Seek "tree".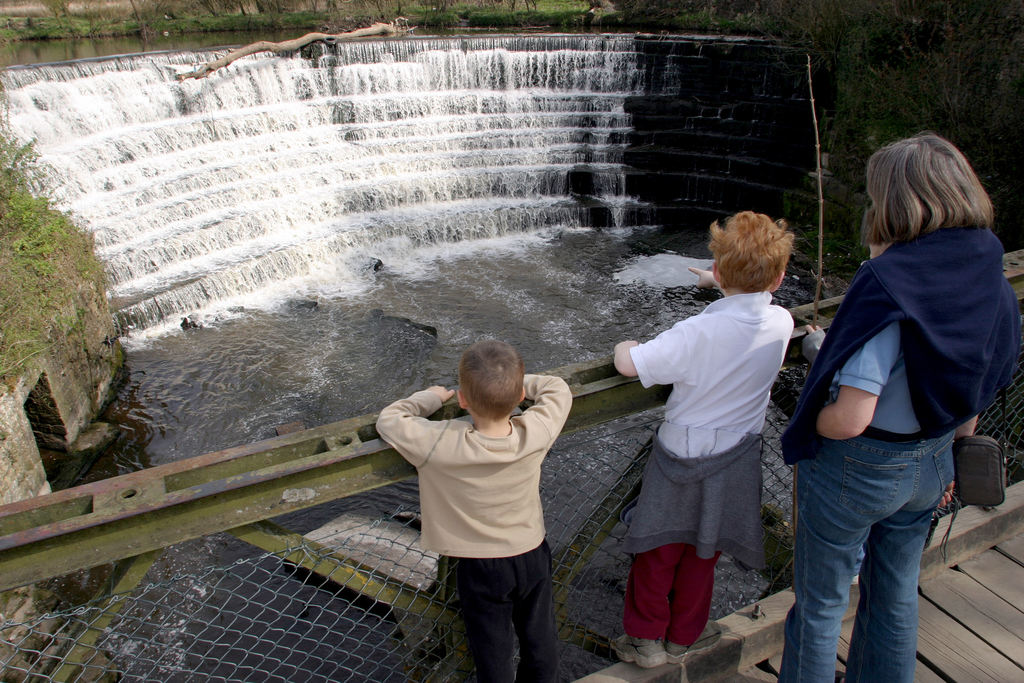
822, 0, 1023, 222.
